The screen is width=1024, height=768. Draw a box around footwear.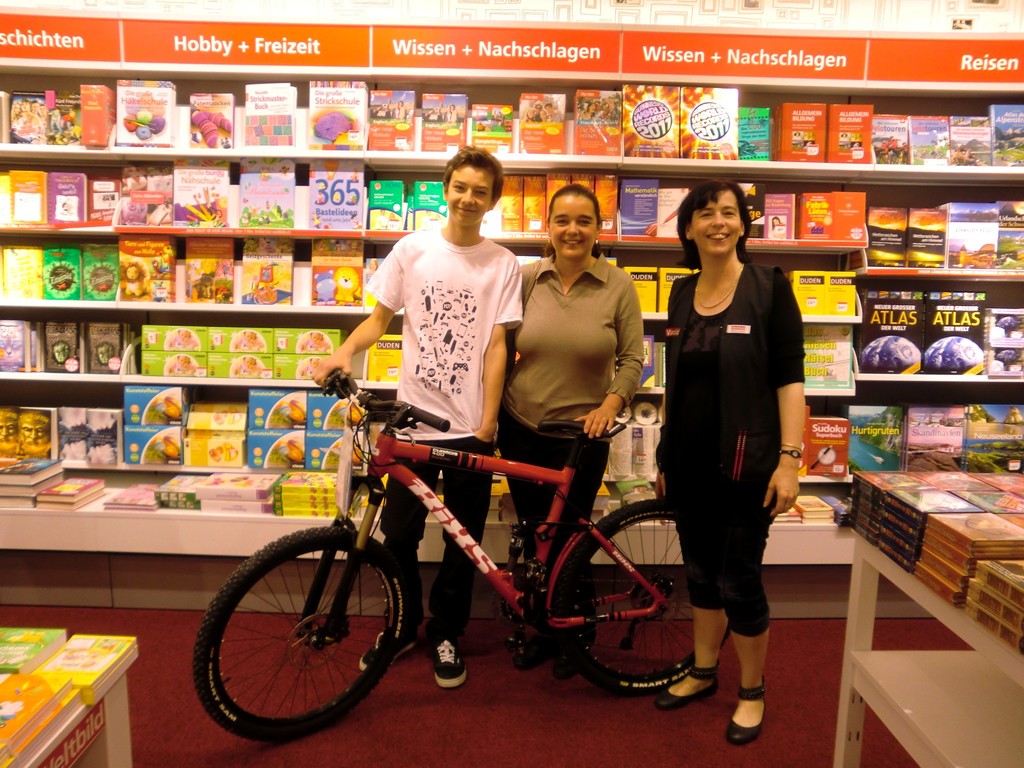
<bbox>424, 630, 464, 687</bbox>.
